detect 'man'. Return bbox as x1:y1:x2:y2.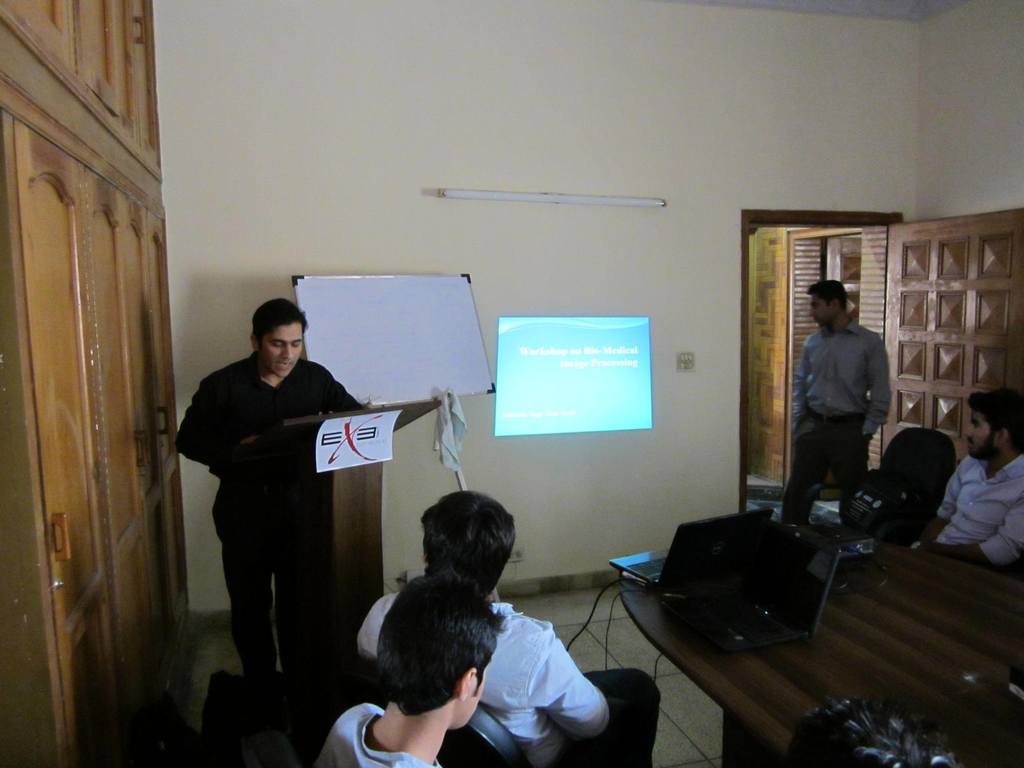
780:280:891:529.
